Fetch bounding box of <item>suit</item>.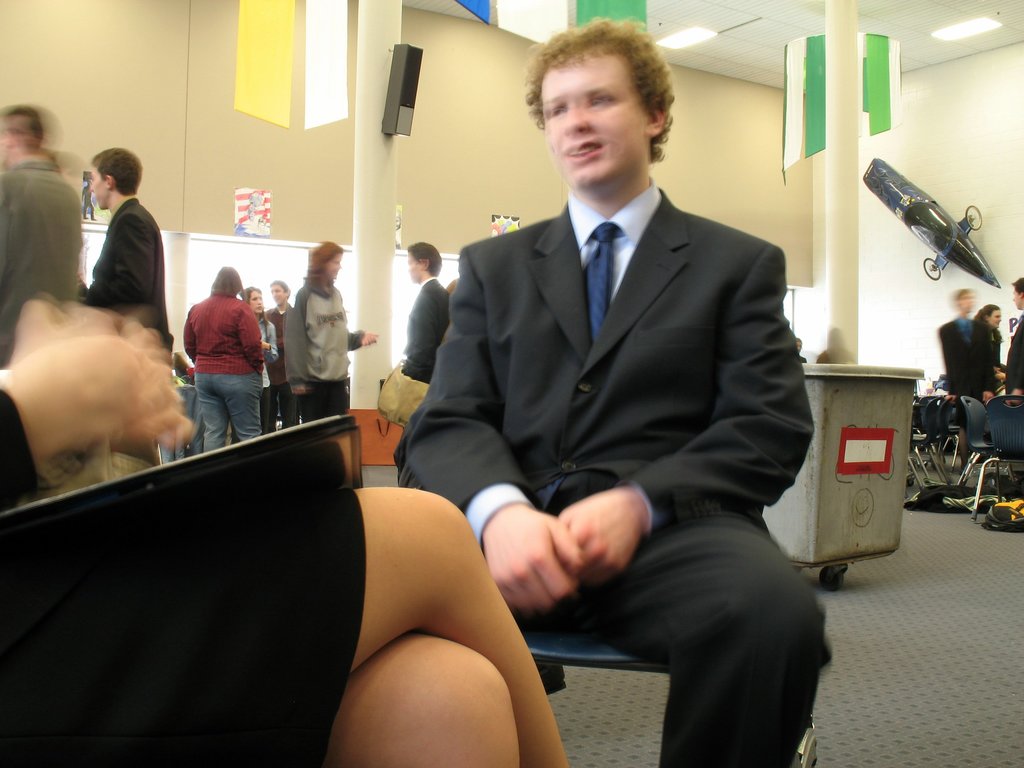
Bbox: box=[477, 118, 845, 722].
